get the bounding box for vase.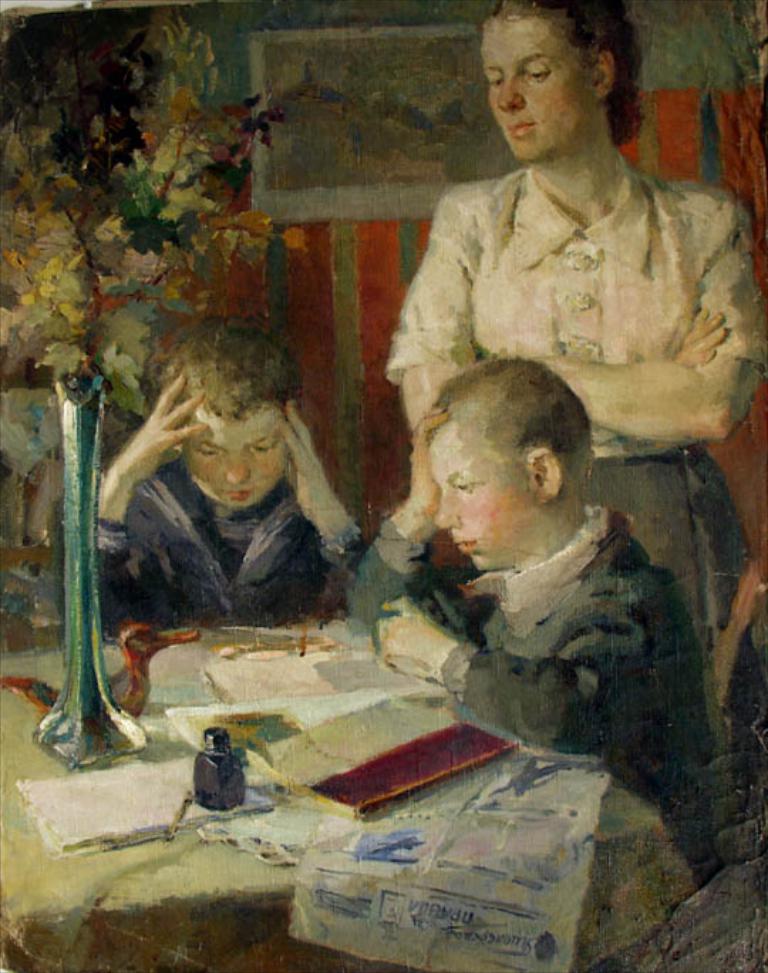
bbox=(34, 373, 149, 767).
